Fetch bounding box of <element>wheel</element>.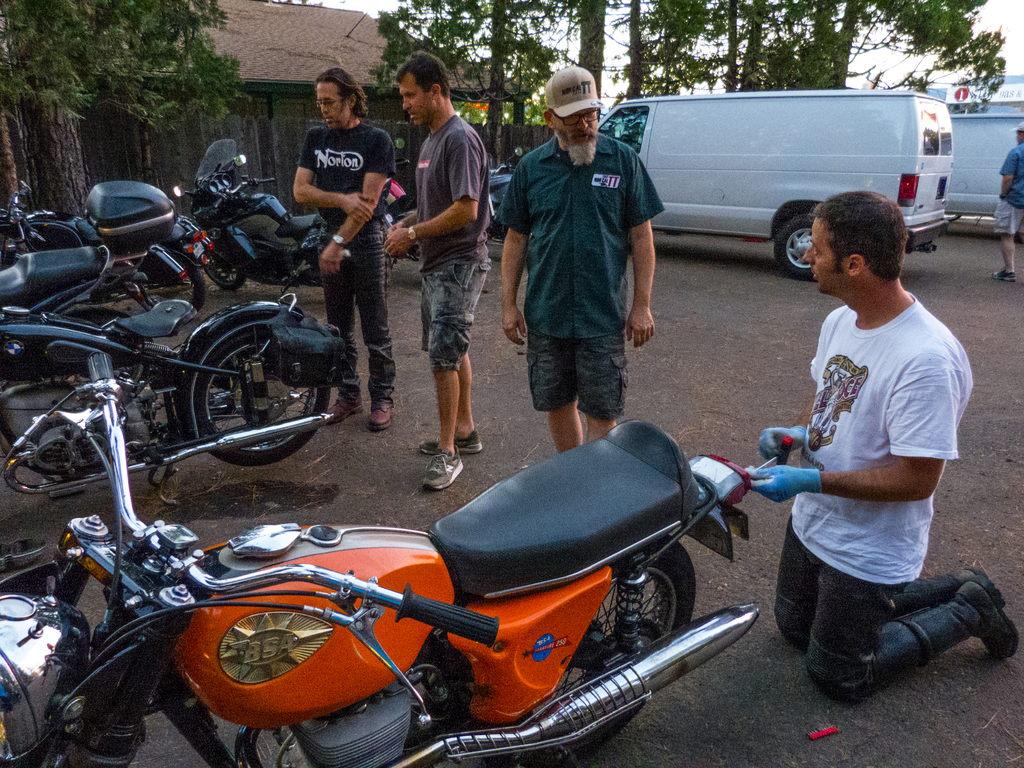
Bbox: detection(204, 247, 247, 291).
